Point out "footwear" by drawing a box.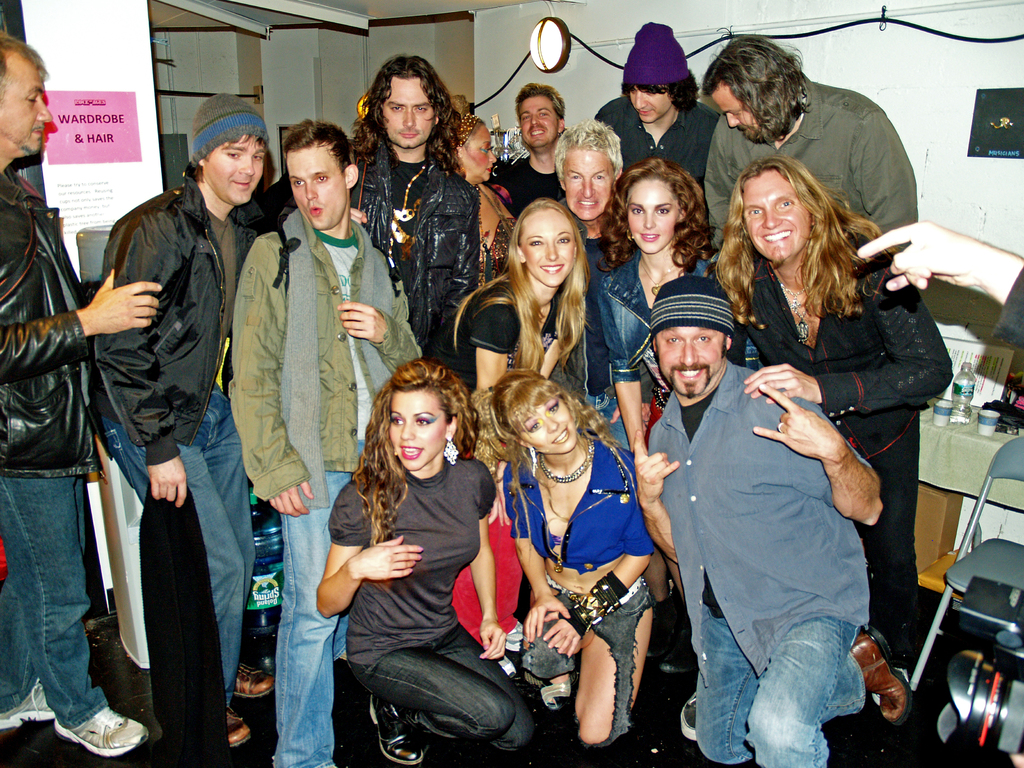
bbox=(371, 698, 432, 764).
